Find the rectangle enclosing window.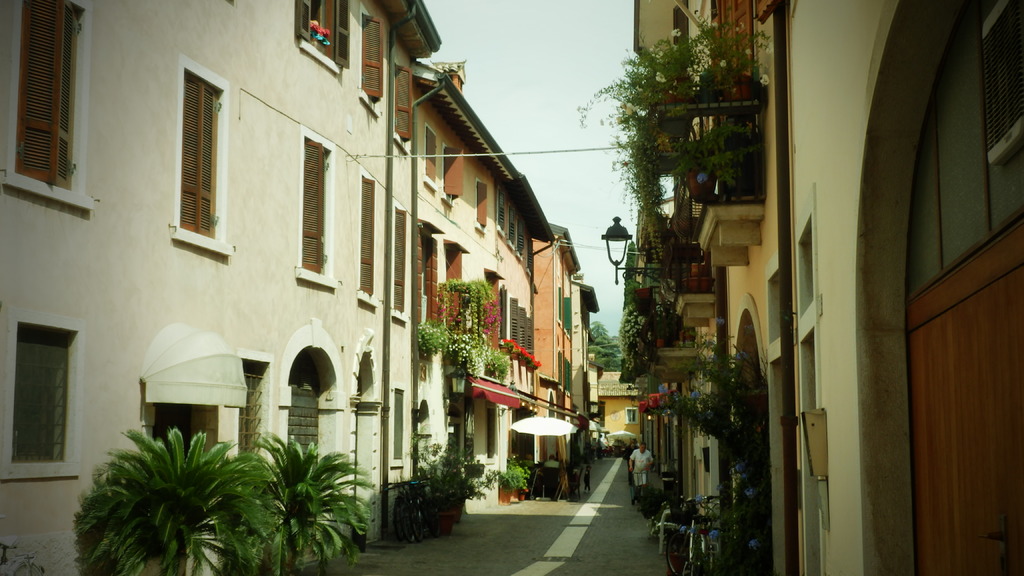
392, 61, 413, 151.
